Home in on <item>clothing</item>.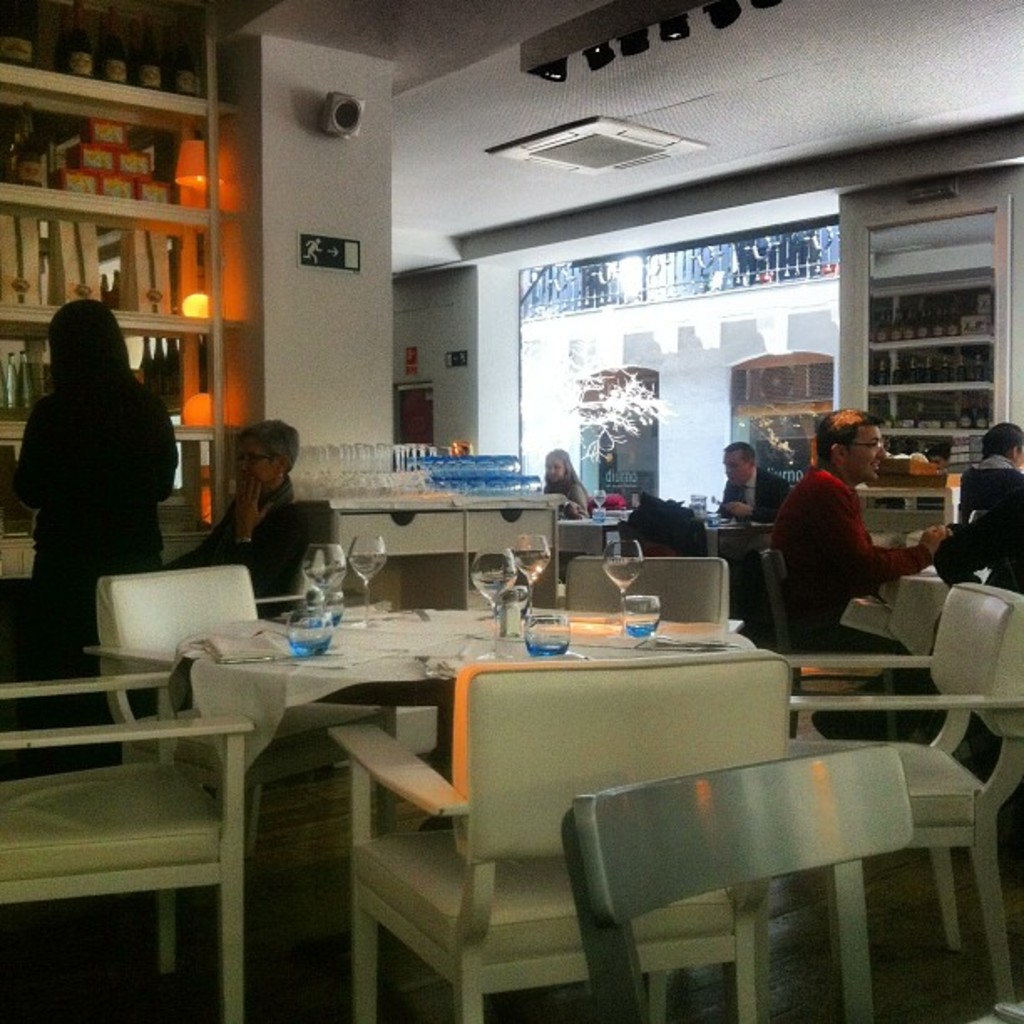
Homed in at [x1=544, y1=479, x2=589, y2=519].
